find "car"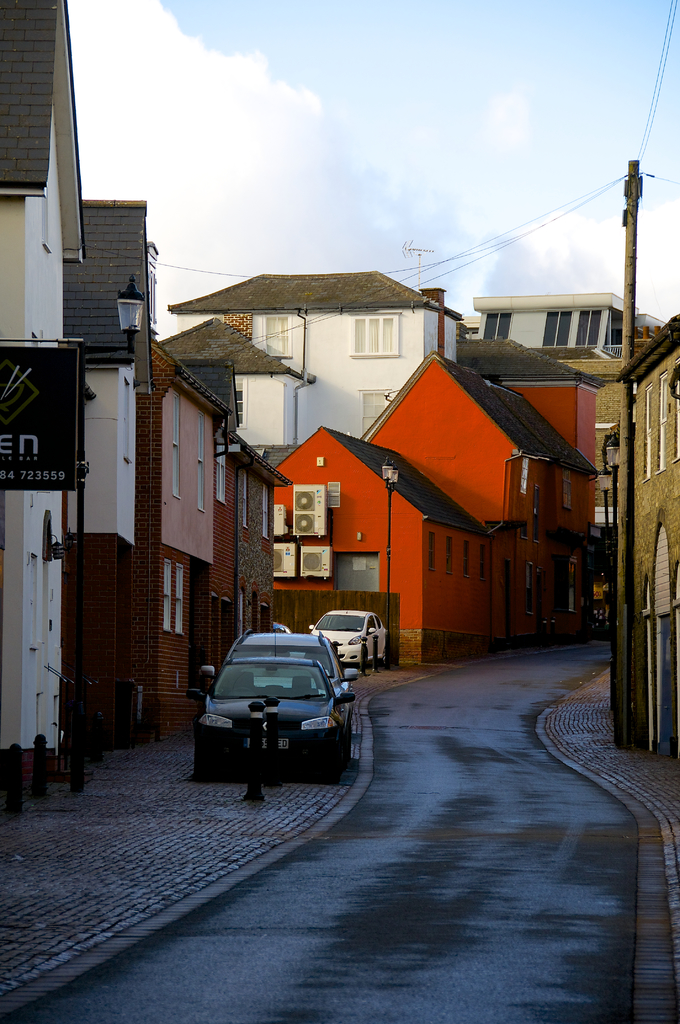
l=191, t=652, r=357, b=790
